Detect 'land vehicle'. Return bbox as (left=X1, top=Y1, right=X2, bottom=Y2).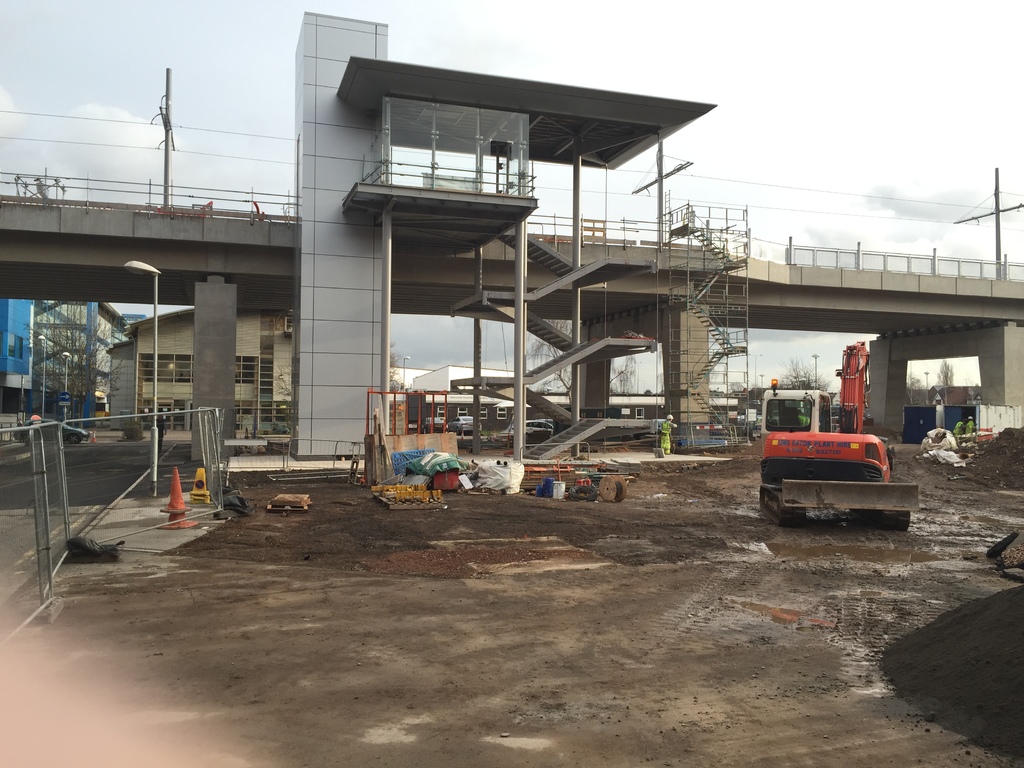
(left=510, top=418, right=553, bottom=436).
